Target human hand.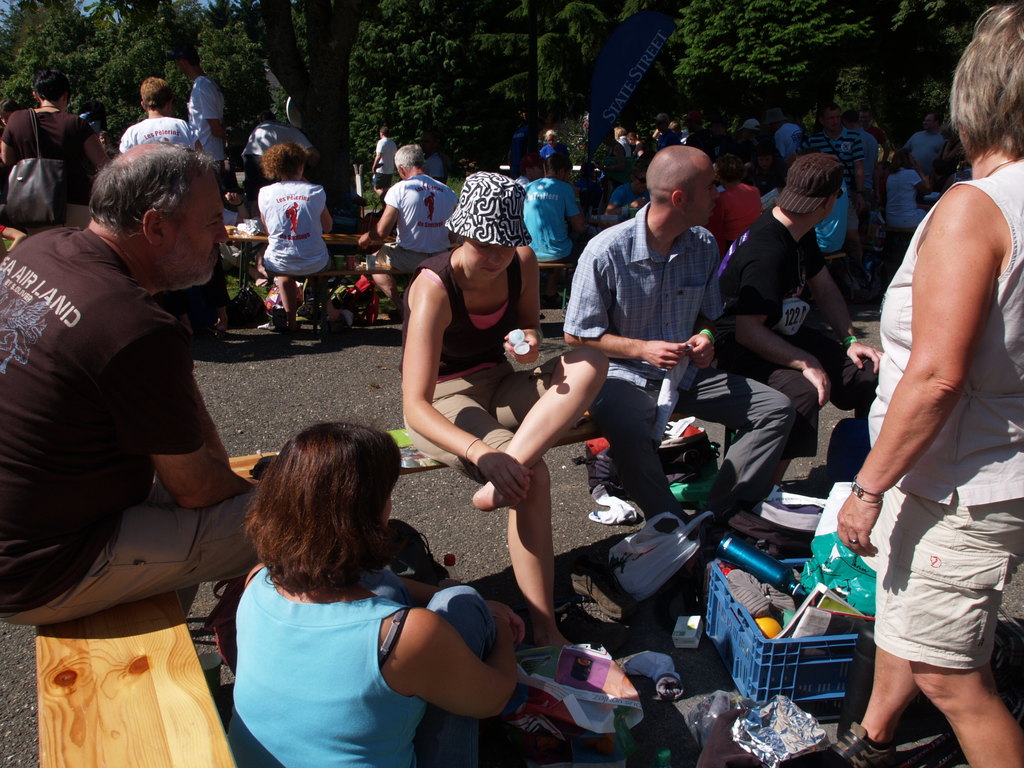
Target region: [913,159,922,173].
